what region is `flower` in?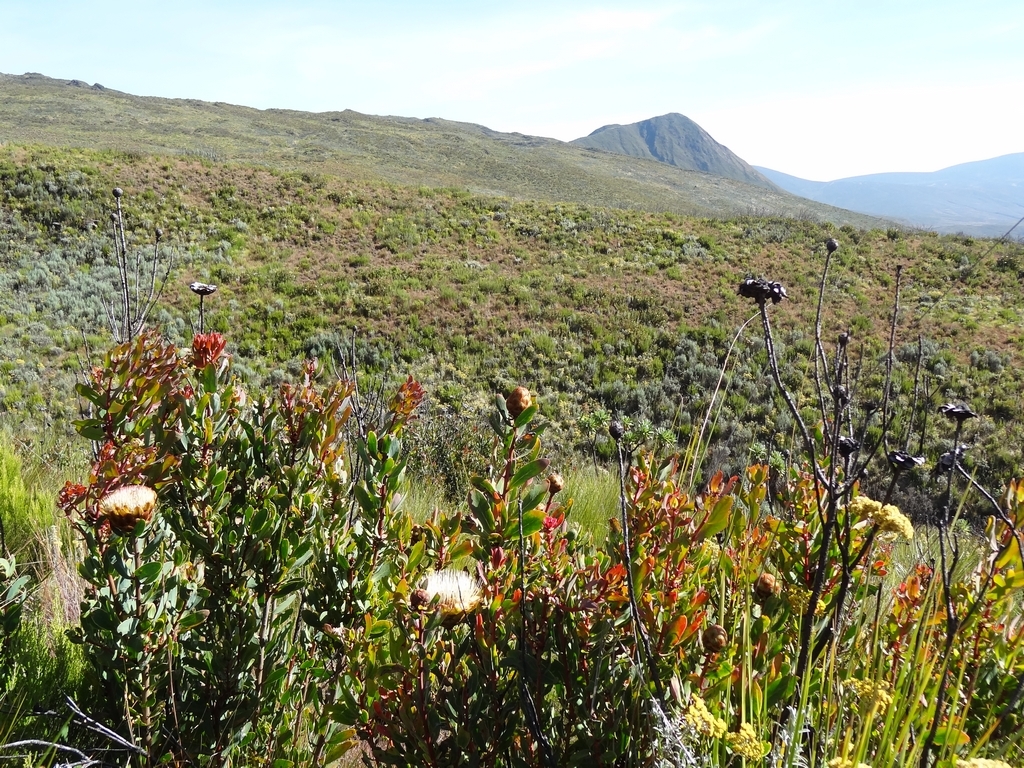
<bbox>952, 520, 976, 543</bbox>.
